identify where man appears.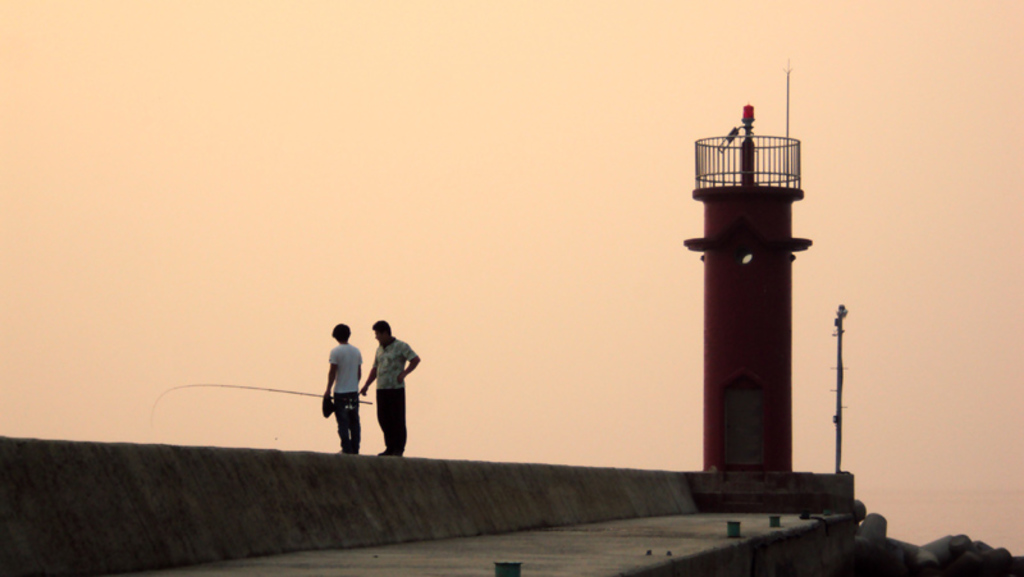
Appears at (315, 315, 365, 458).
